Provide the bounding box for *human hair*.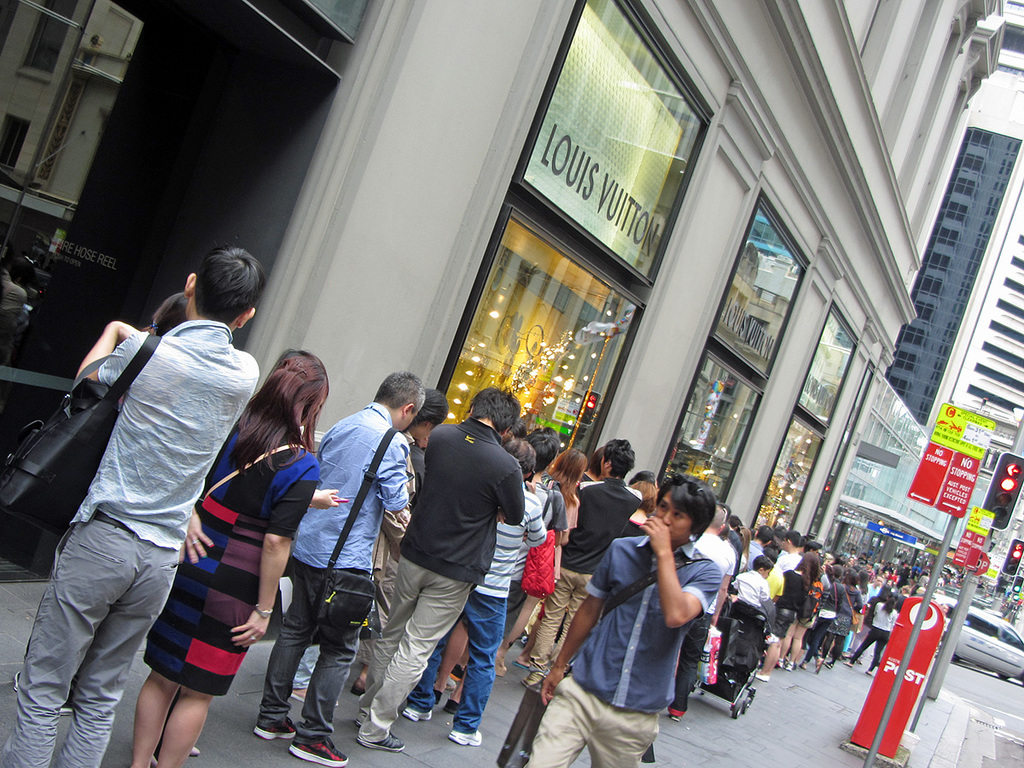
<region>548, 447, 588, 507</region>.
